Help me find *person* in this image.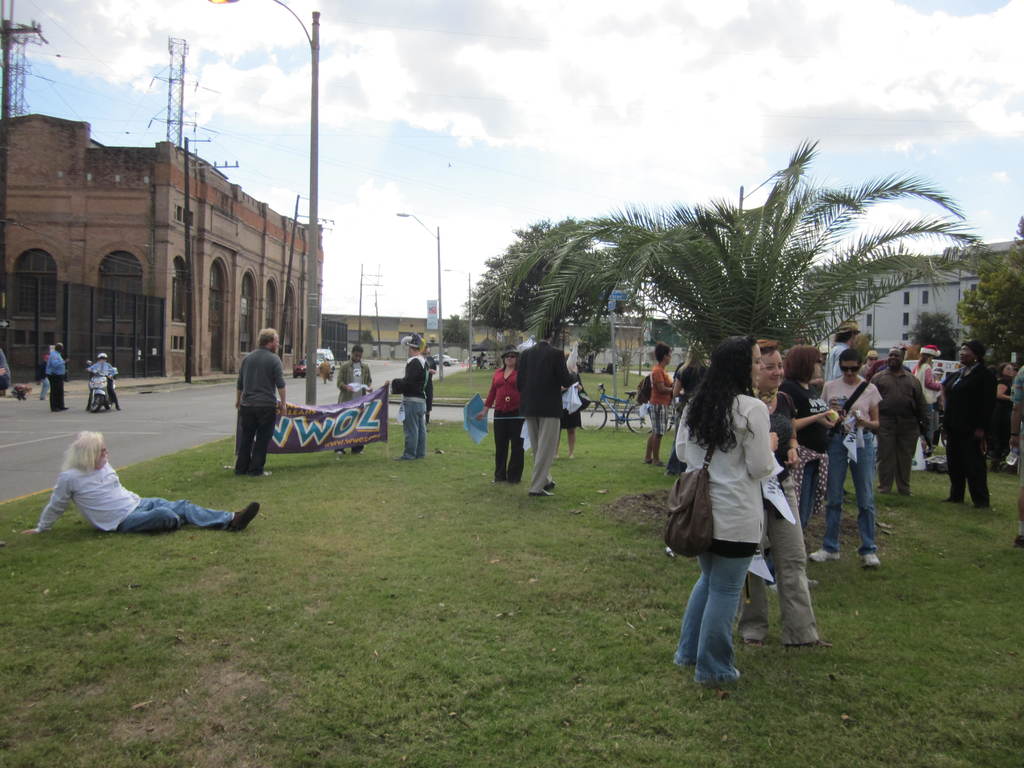
Found it: box=[335, 348, 371, 455].
